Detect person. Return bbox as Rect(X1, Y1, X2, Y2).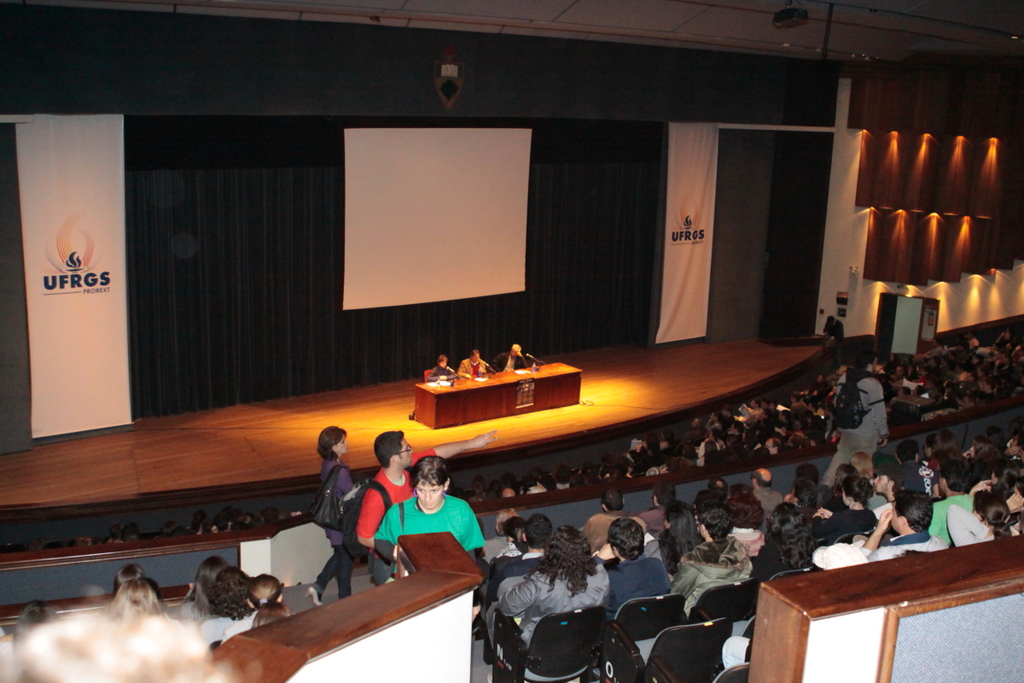
Rect(817, 352, 887, 491).
